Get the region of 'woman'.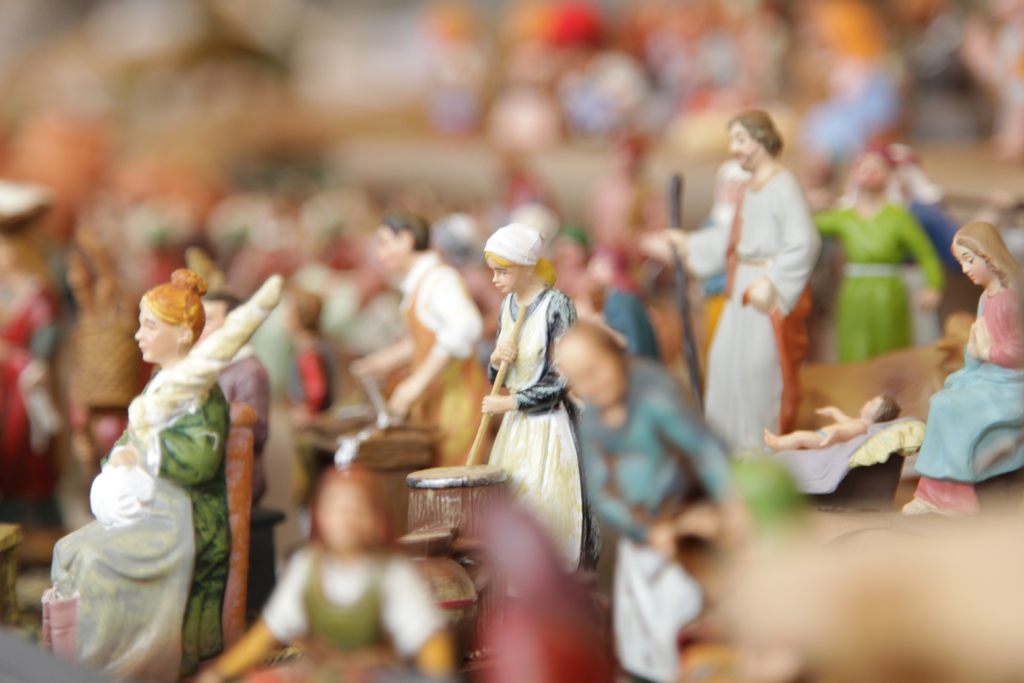
x1=52, y1=267, x2=232, y2=682.
